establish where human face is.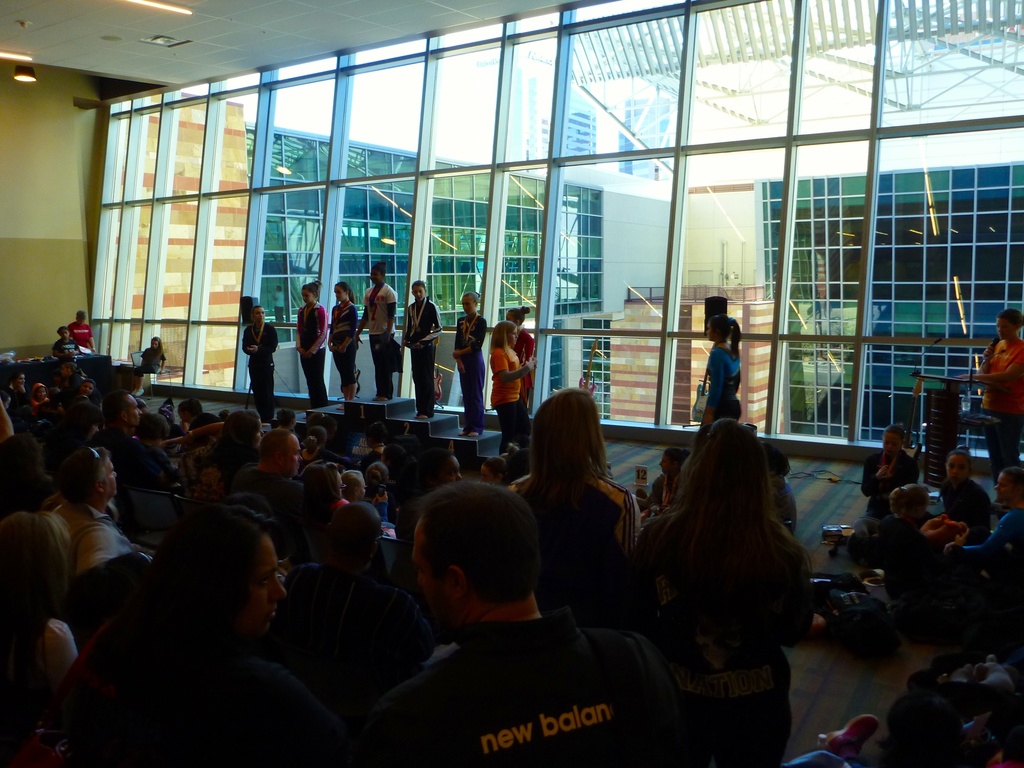
Established at bbox=[300, 285, 314, 304].
